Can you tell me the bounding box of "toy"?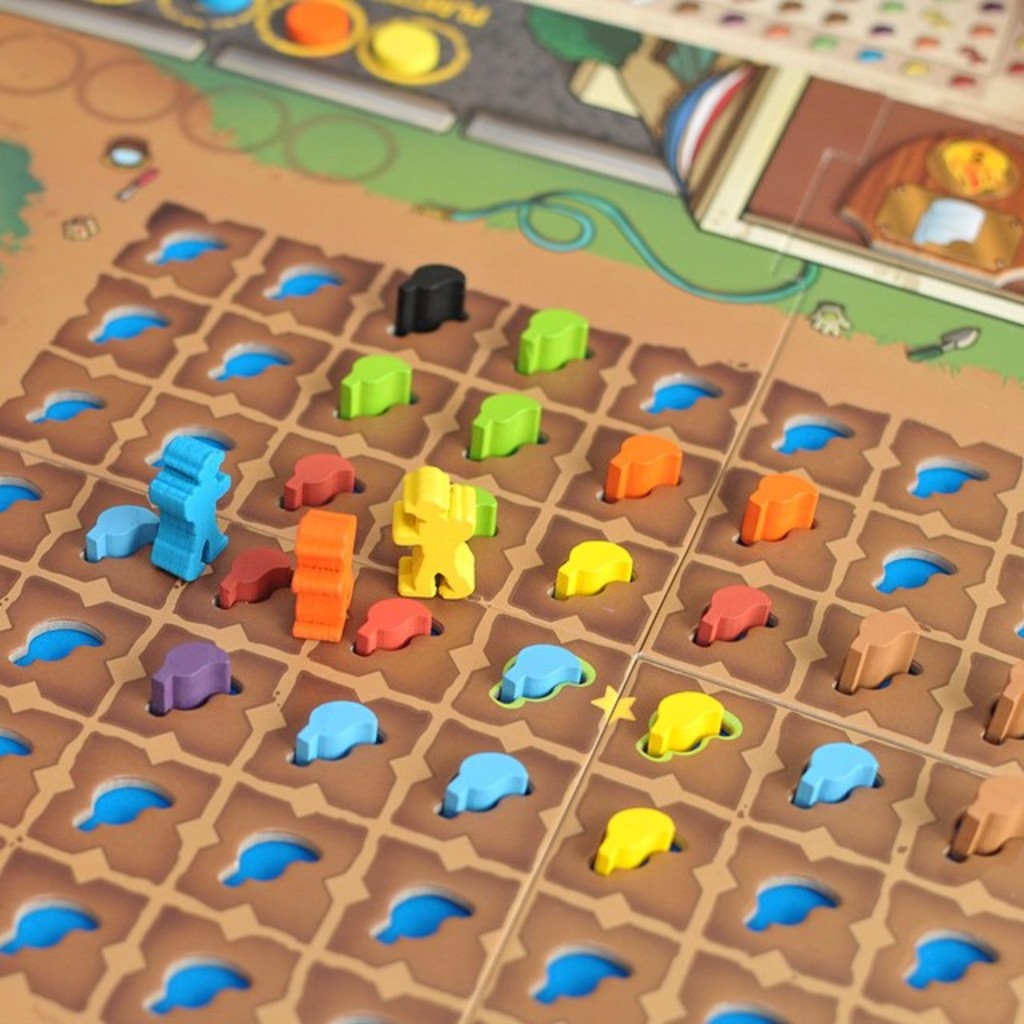
BBox(510, 306, 578, 374).
